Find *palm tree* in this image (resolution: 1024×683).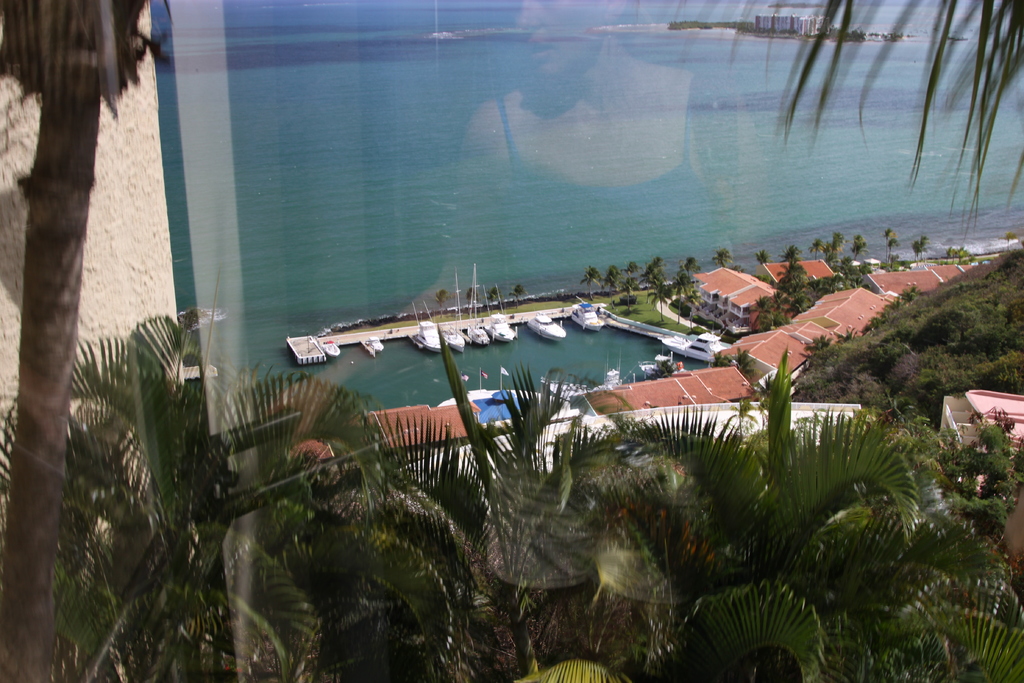
x1=486 y1=283 x2=501 y2=311.
